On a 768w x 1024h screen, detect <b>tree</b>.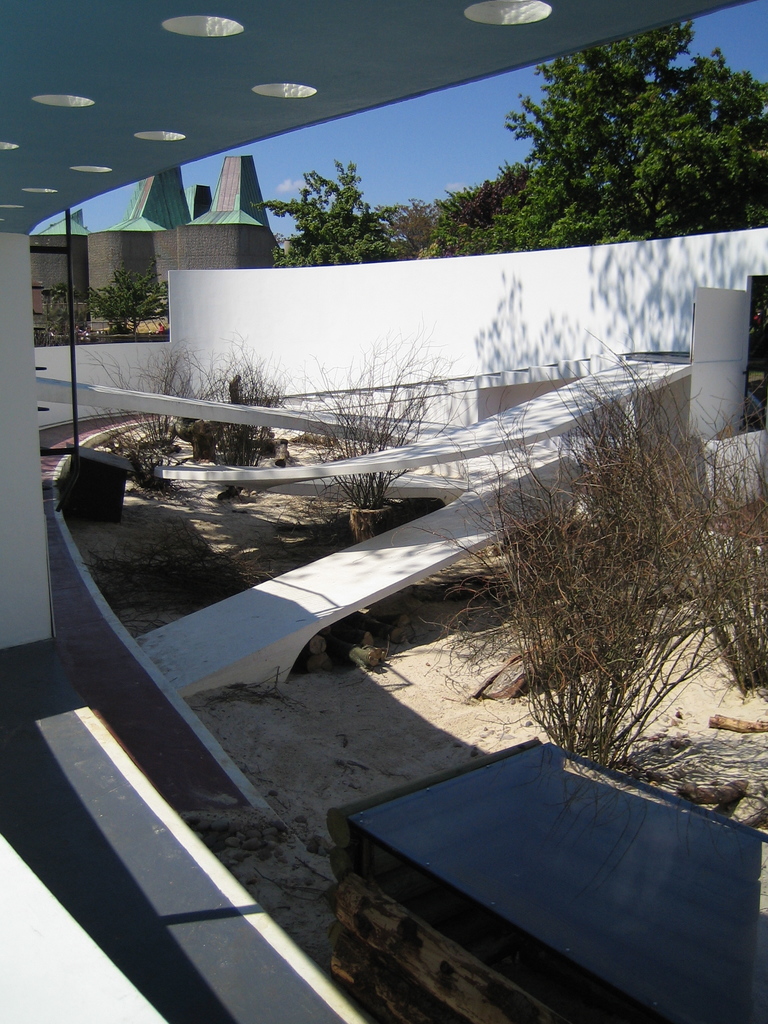
93,267,168,342.
